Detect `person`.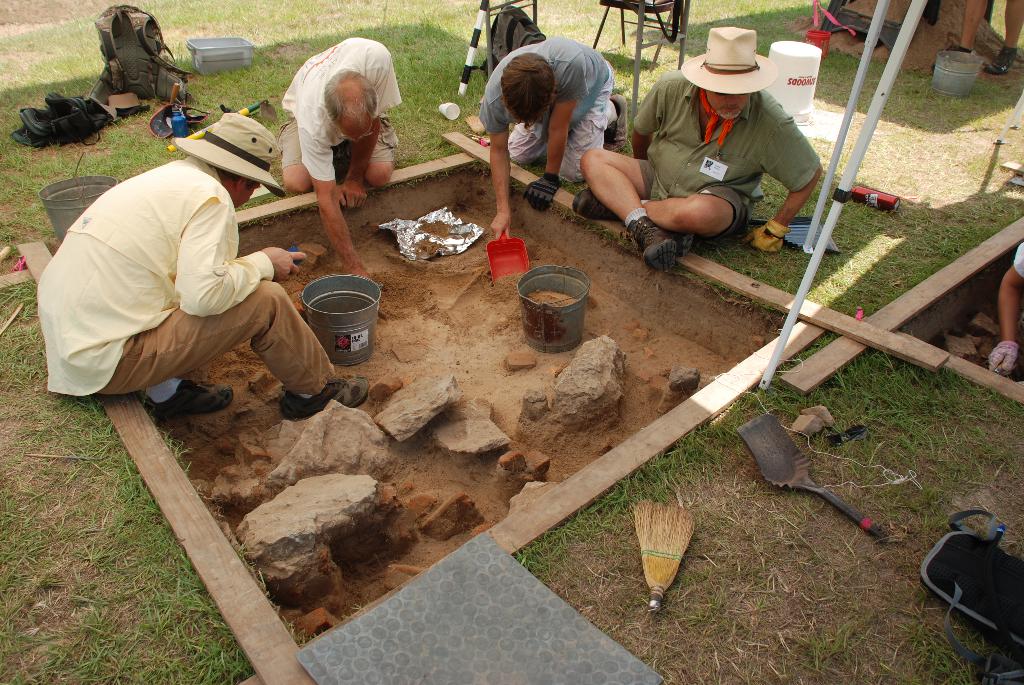
Detected at <bbox>275, 35, 404, 274</bbox>.
